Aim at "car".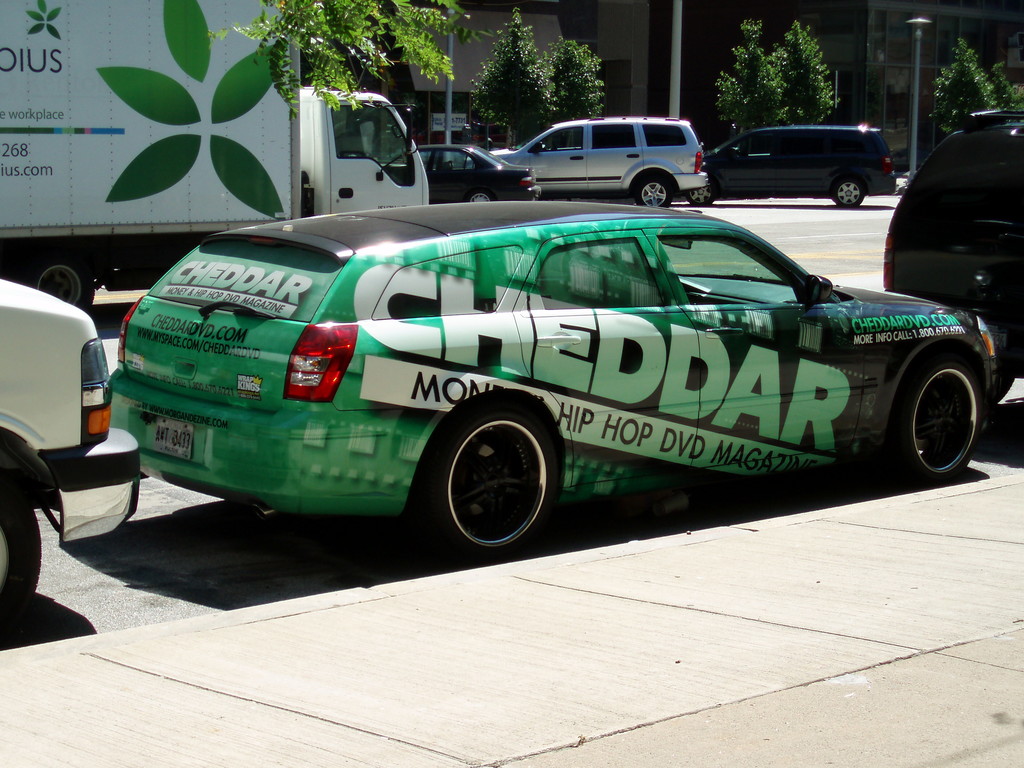
Aimed at rect(490, 111, 712, 213).
